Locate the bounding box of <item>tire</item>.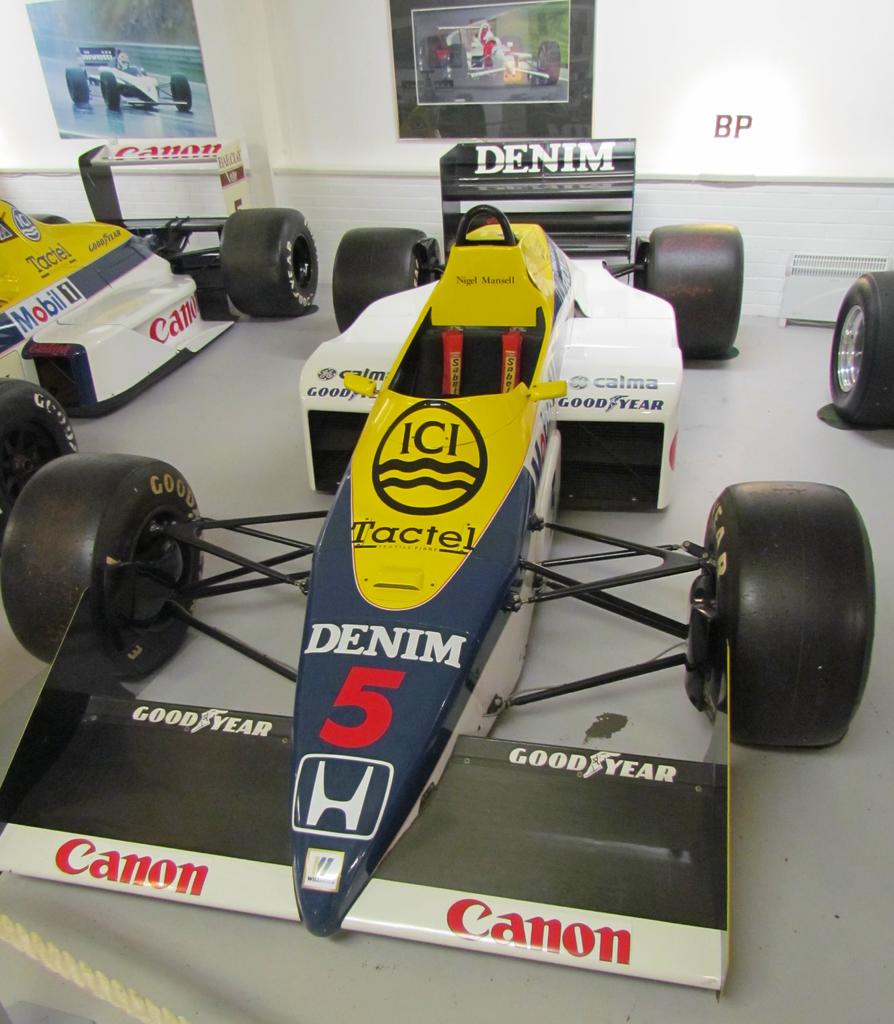
Bounding box: region(216, 206, 318, 323).
